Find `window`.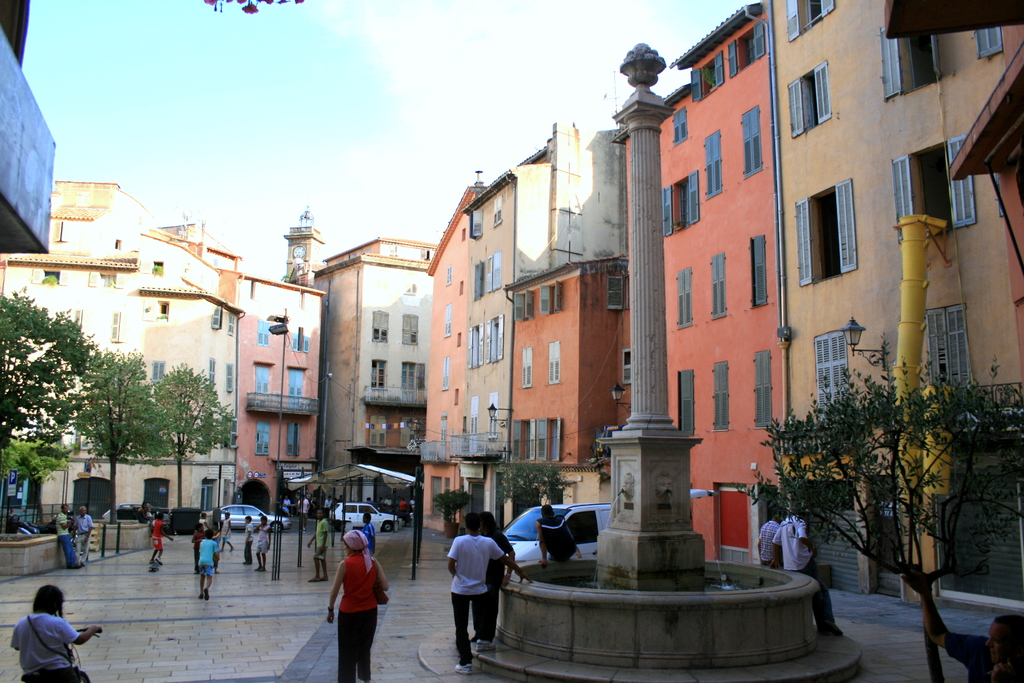
box(289, 425, 300, 457).
